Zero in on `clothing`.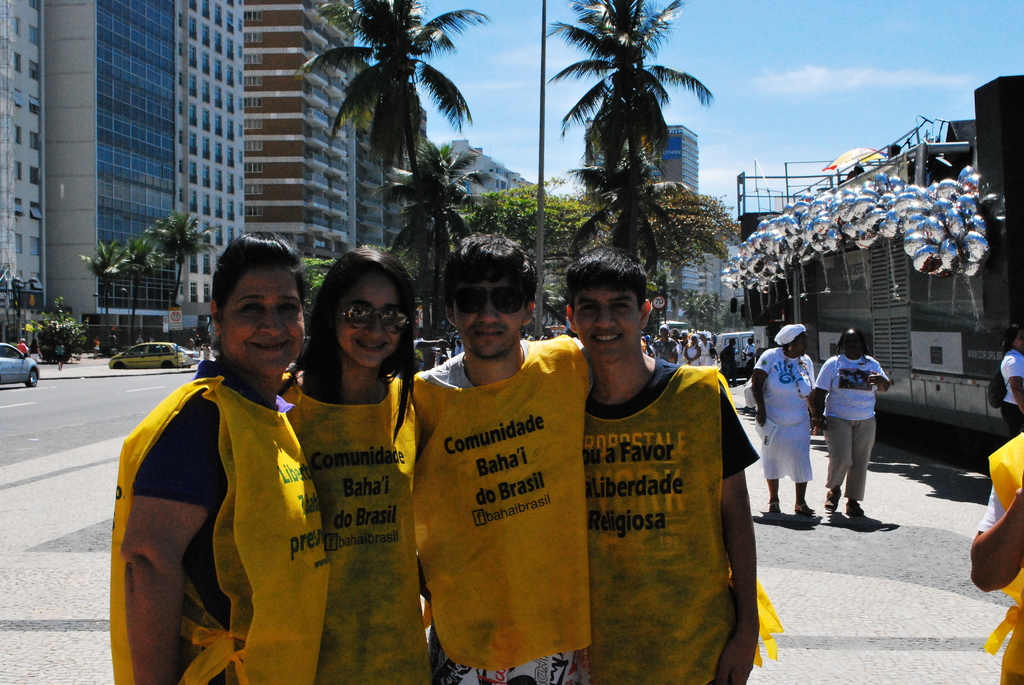
Zeroed in: bbox(94, 338, 102, 352).
